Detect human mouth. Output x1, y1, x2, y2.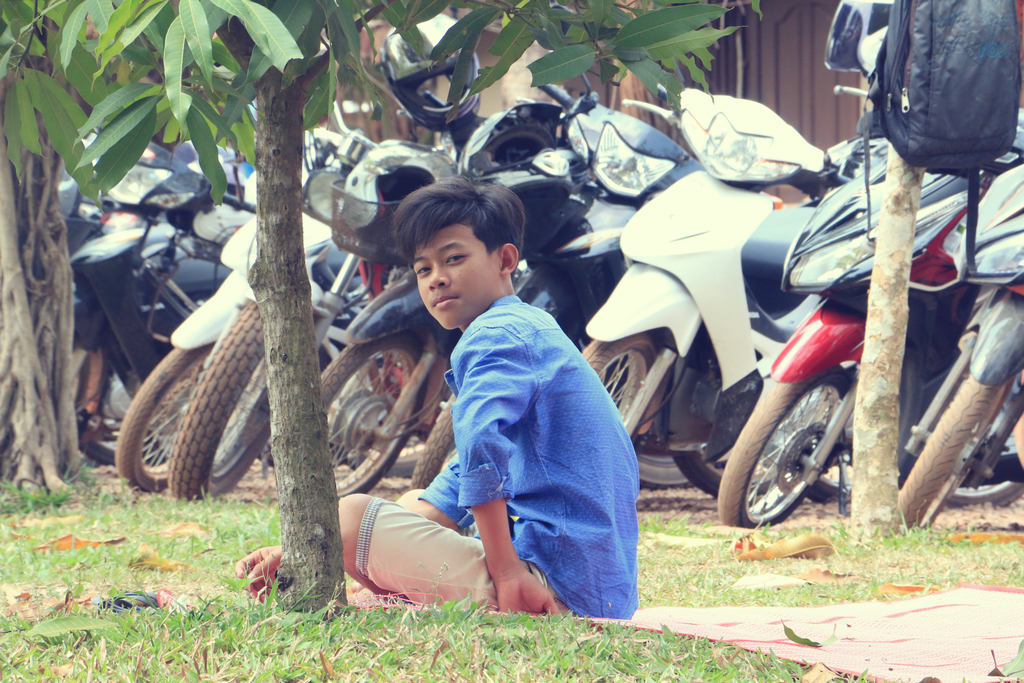
421, 287, 466, 317.
